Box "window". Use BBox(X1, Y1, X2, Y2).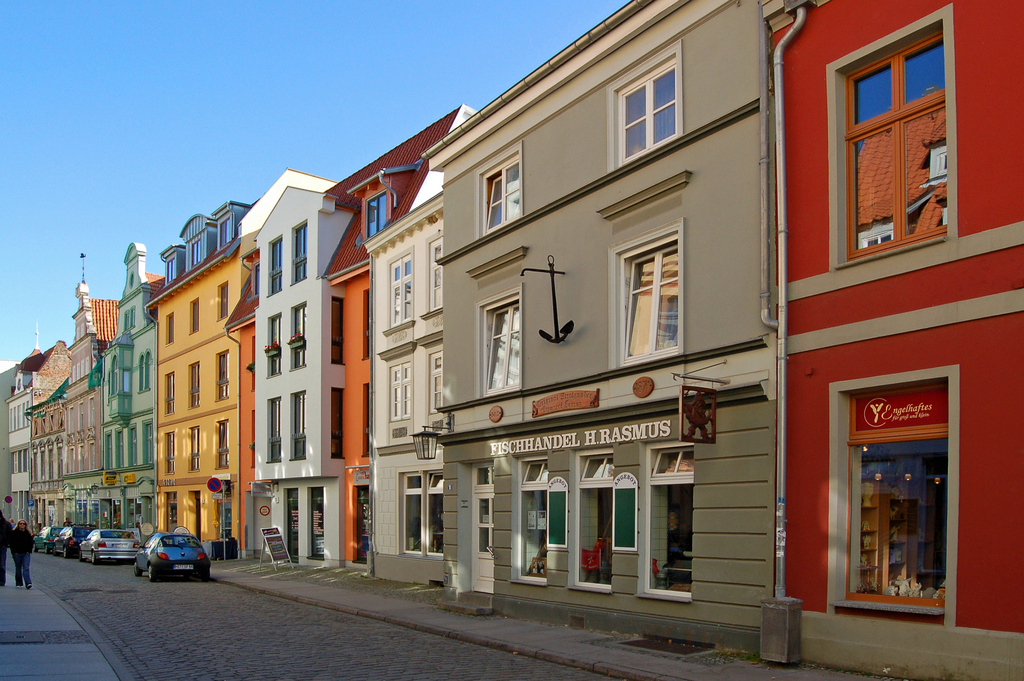
BBox(221, 288, 230, 310).
